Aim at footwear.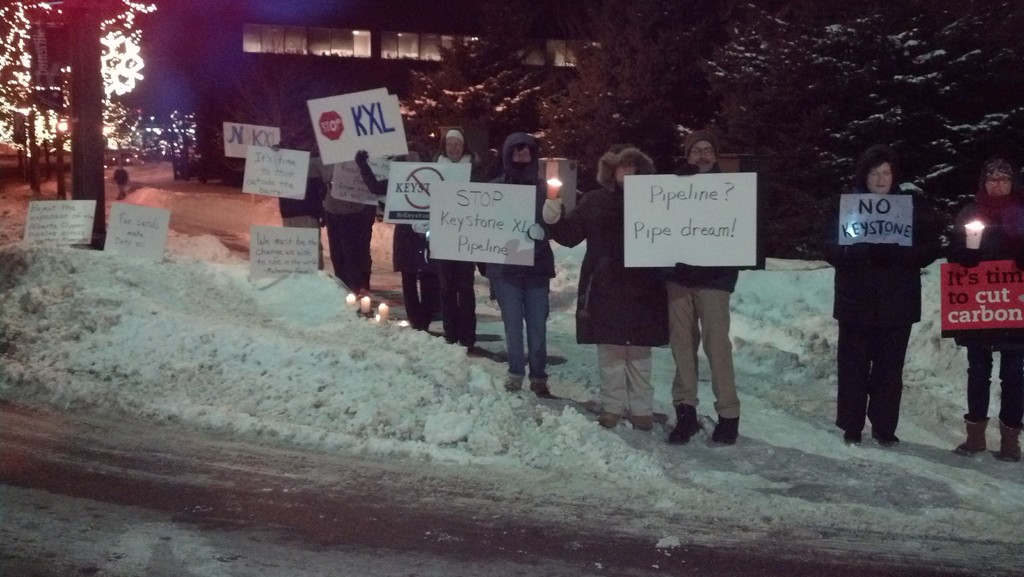
Aimed at [598,410,619,430].
